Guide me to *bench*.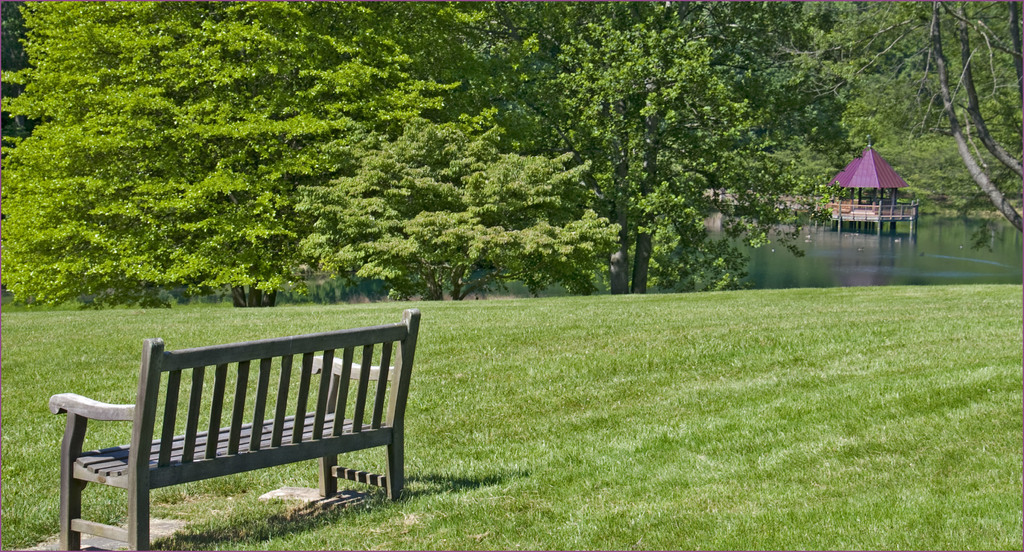
Guidance: x1=60, y1=322, x2=421, y2=539.
